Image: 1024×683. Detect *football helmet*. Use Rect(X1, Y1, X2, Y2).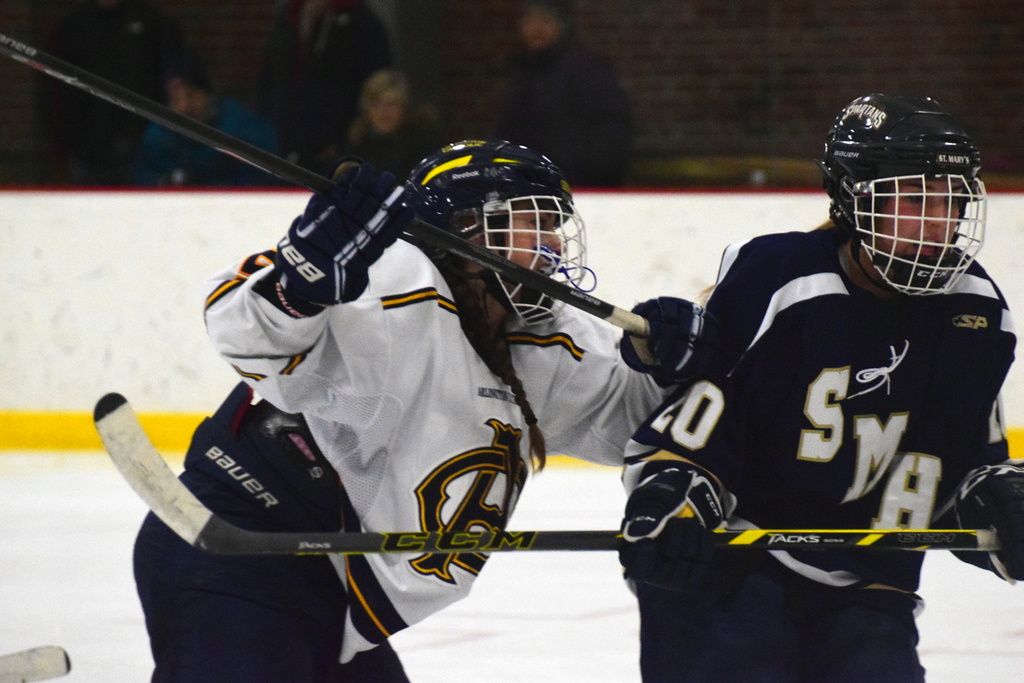
Rect(828, 100, 991, 303).
